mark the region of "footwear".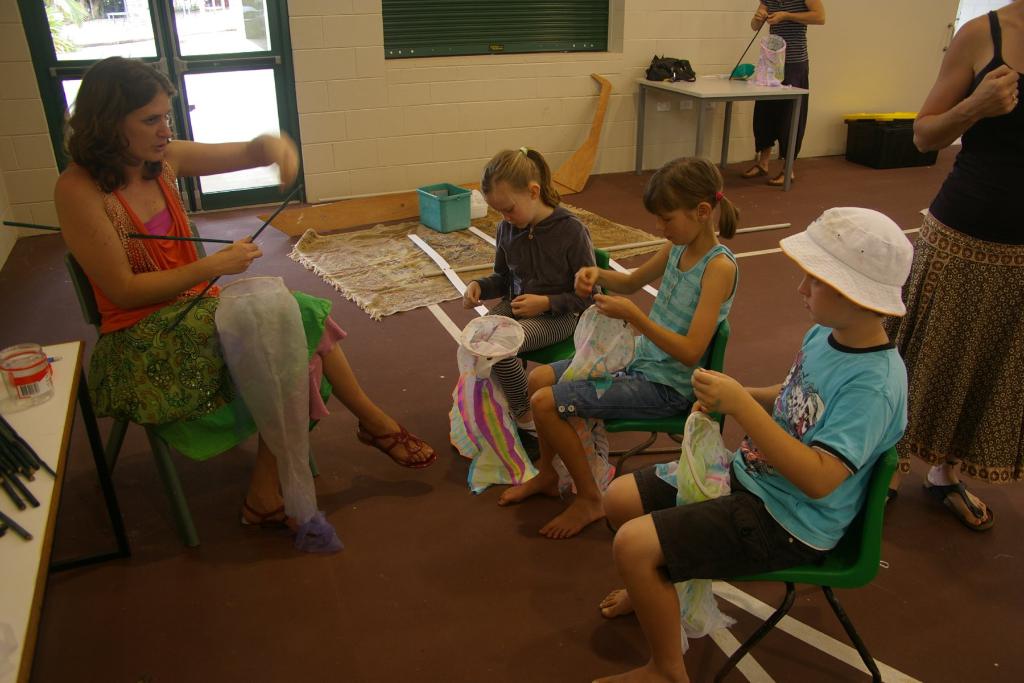
Region: (x1=515, y1=425, x2=545, y2=464).
